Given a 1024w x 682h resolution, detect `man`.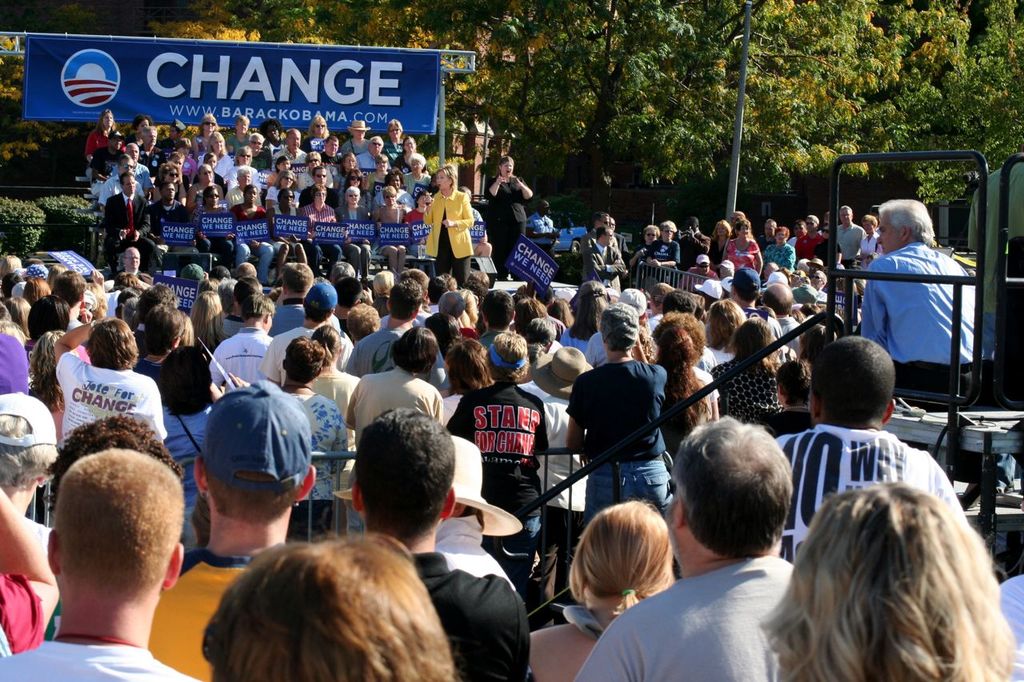
[x1=754, y1=218, x2=777, y2=252].
